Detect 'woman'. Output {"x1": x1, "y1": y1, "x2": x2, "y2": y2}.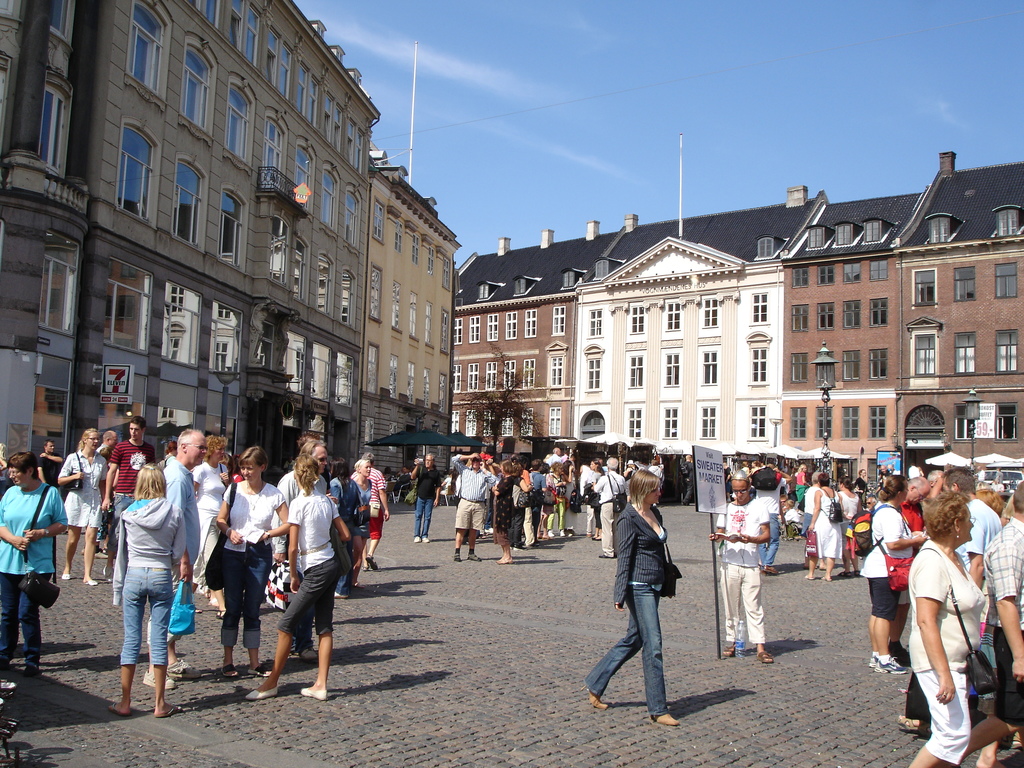
{"x1": 62, "y1": 424, "x2": 111, "y2": 594}.
